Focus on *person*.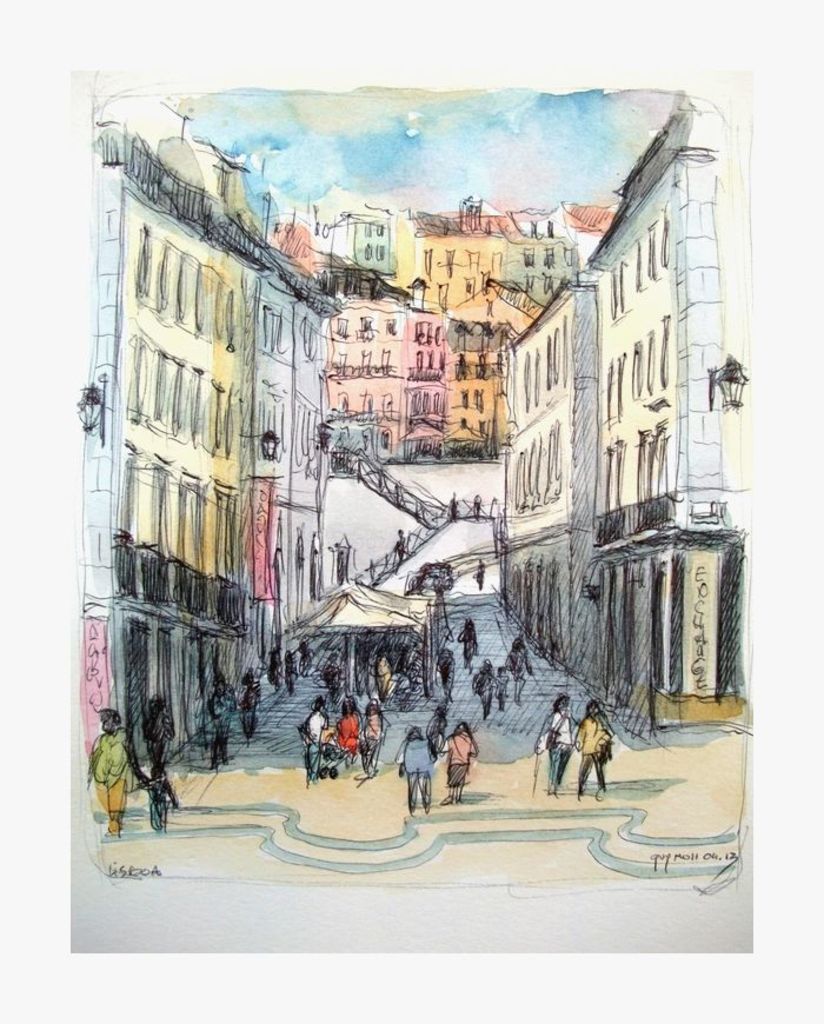
Focused at crop(476, 554, 493, 585).
